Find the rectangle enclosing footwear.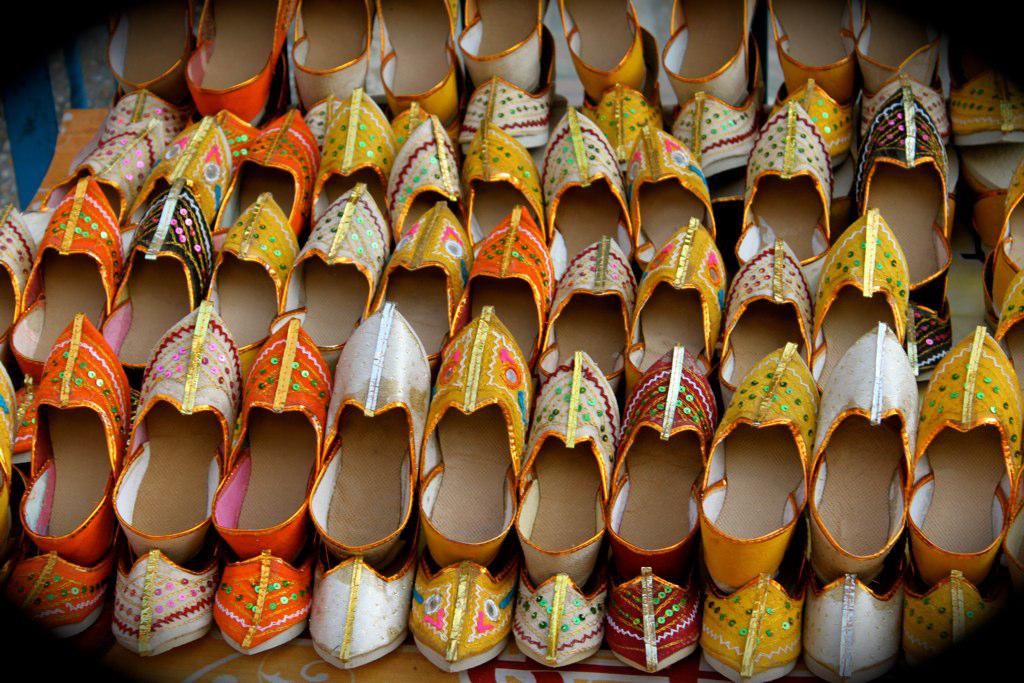
select_region(515, 351, 621, 590).
